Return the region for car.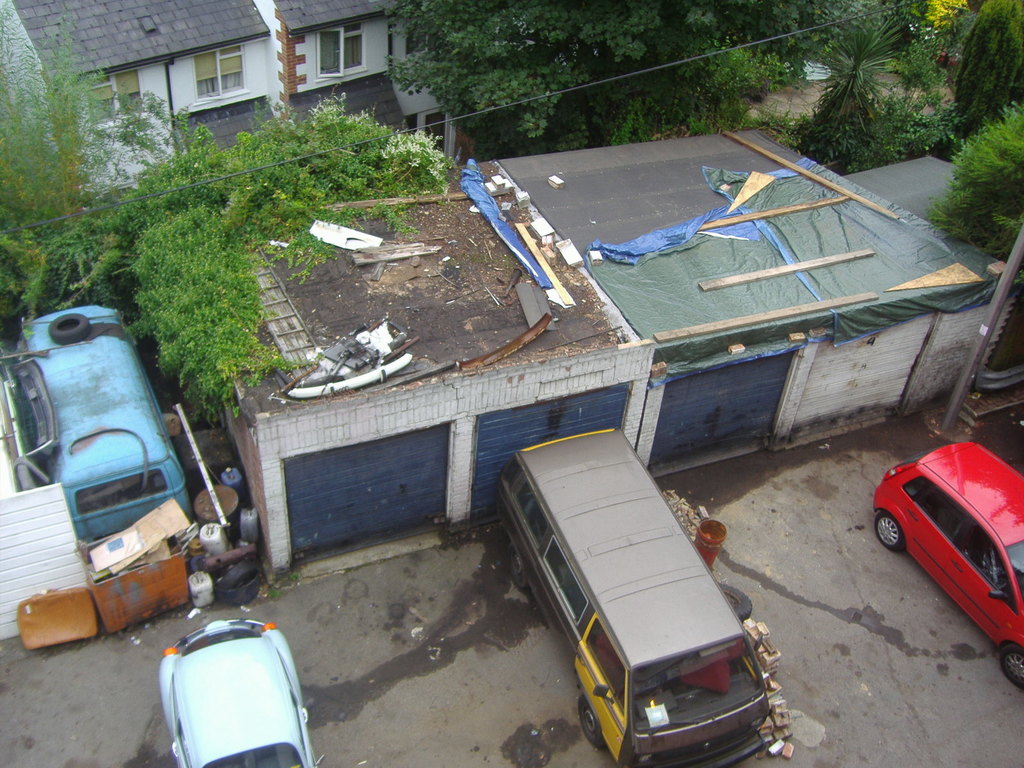
870:436:1023:694.
